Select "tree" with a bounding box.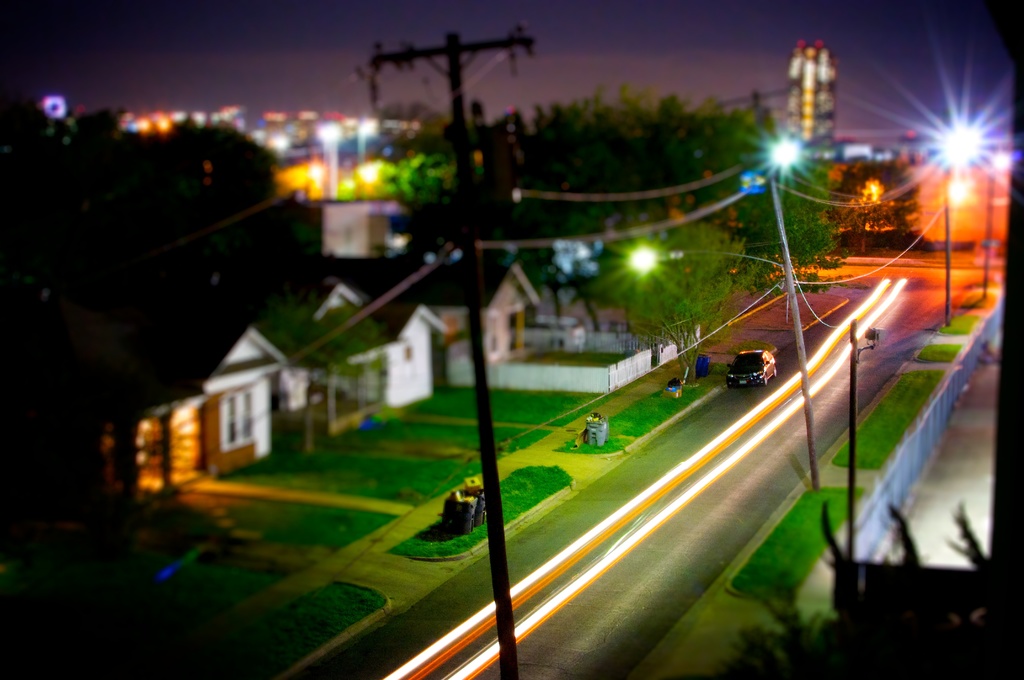
{"x1": 819, "y1": 166, "x2": 922, "y2": 262}.
